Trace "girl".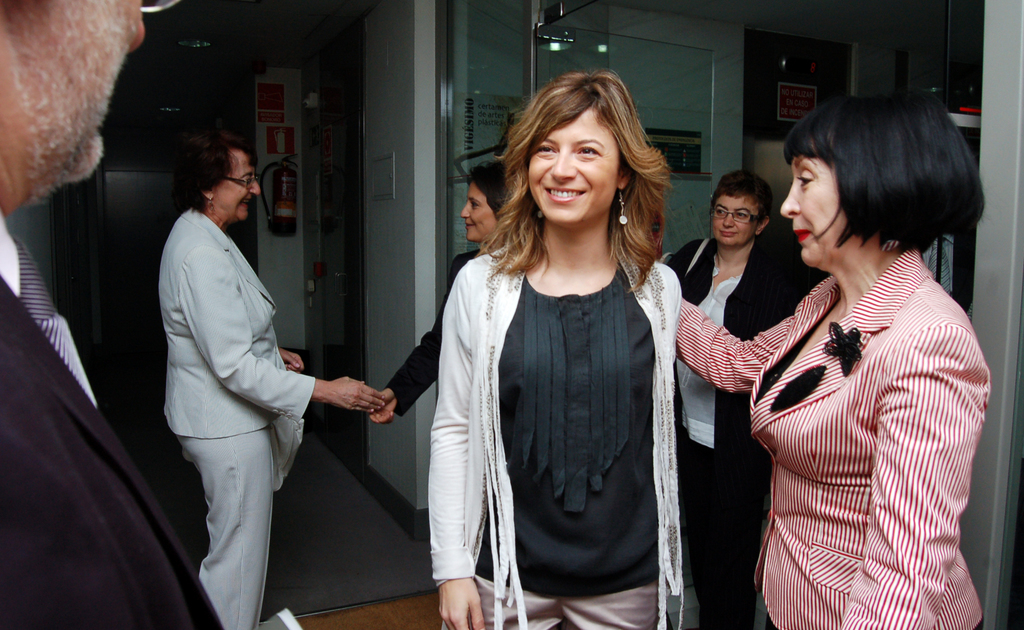
Traced to l=673, t=83, r=993, b=629.
